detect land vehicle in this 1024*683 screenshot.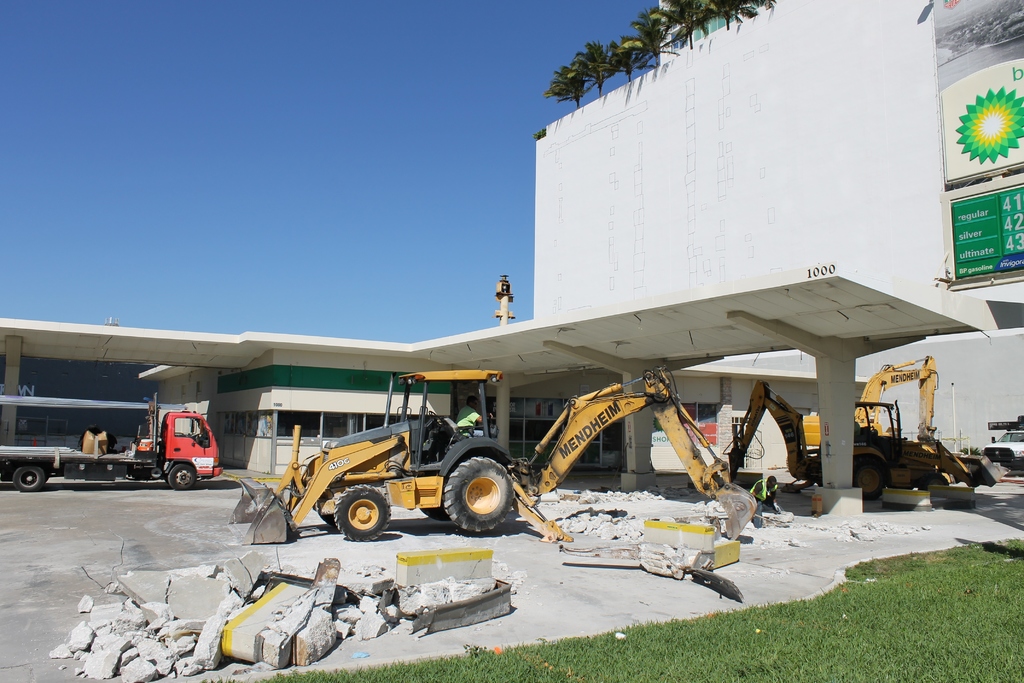
Detection: 802, 358, 945, 454.
